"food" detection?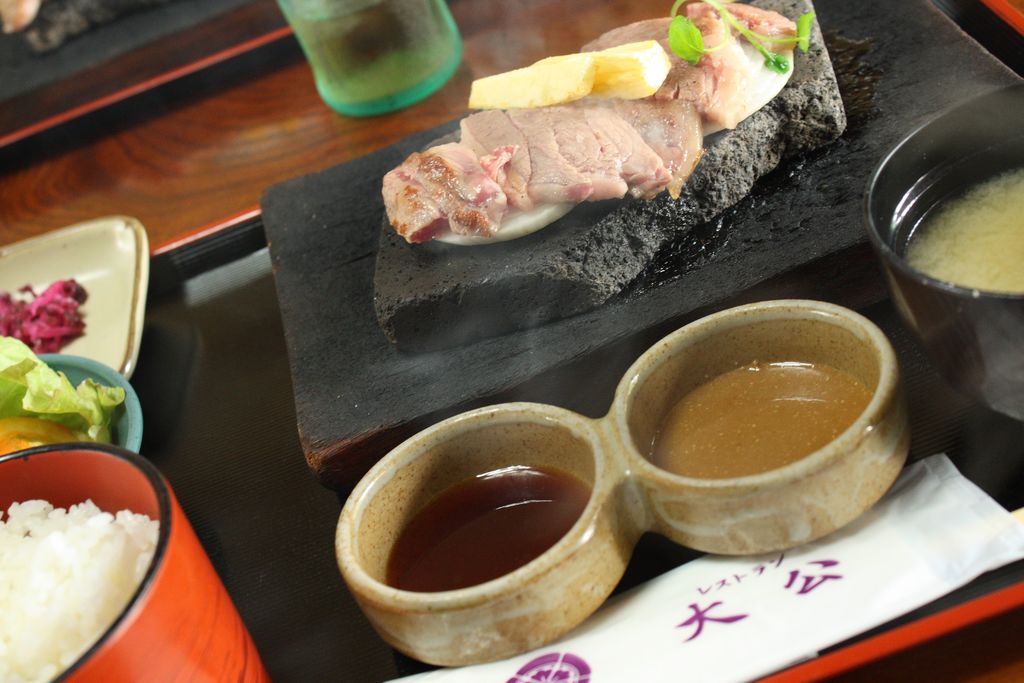
locate(670, 0, 813, 74)
